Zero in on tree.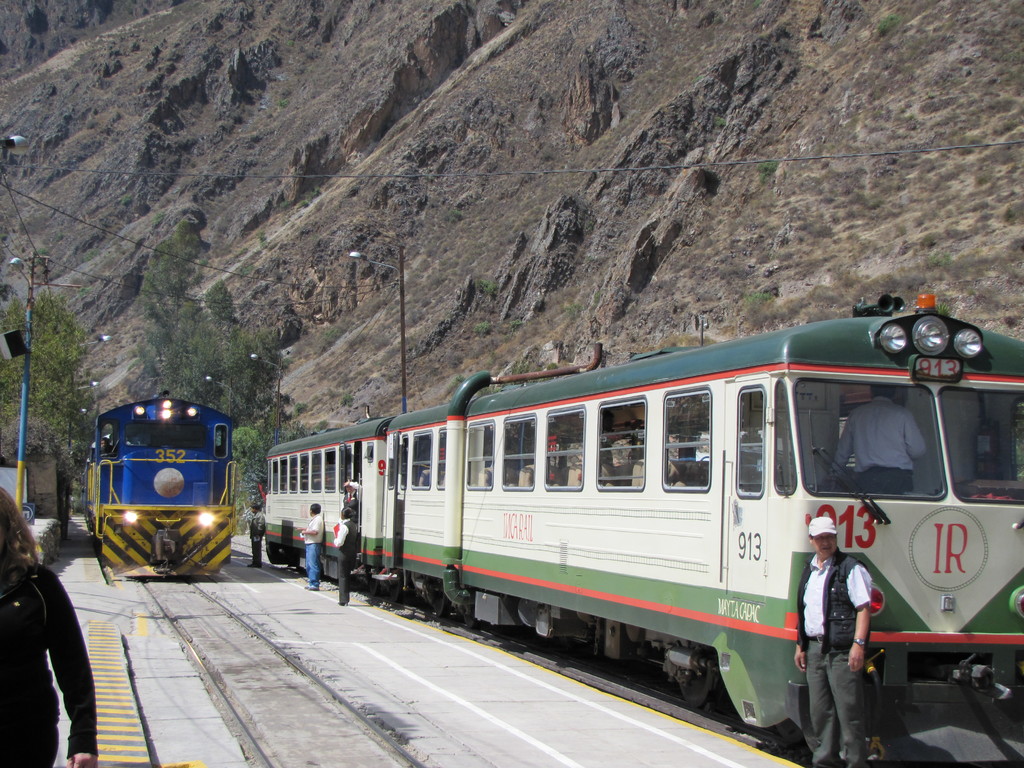
Zeroed in: {"x1": 3, "y1": 237, "x2": 99, "y2": 497}.
